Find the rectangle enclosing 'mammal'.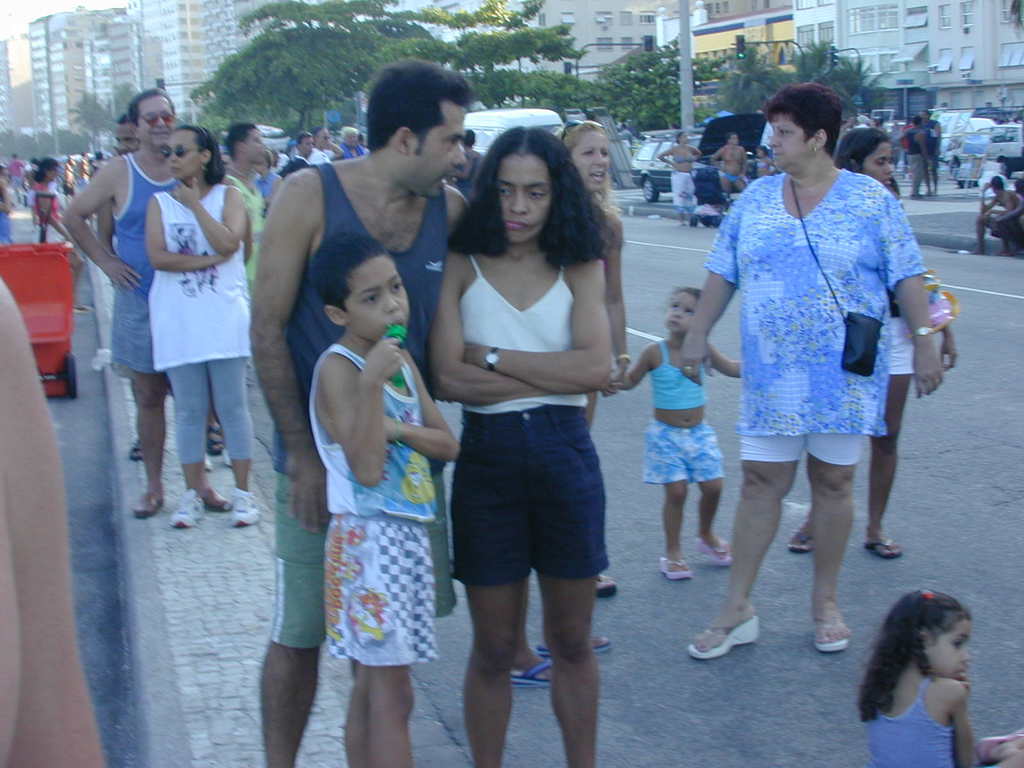
611/287/748/580.
